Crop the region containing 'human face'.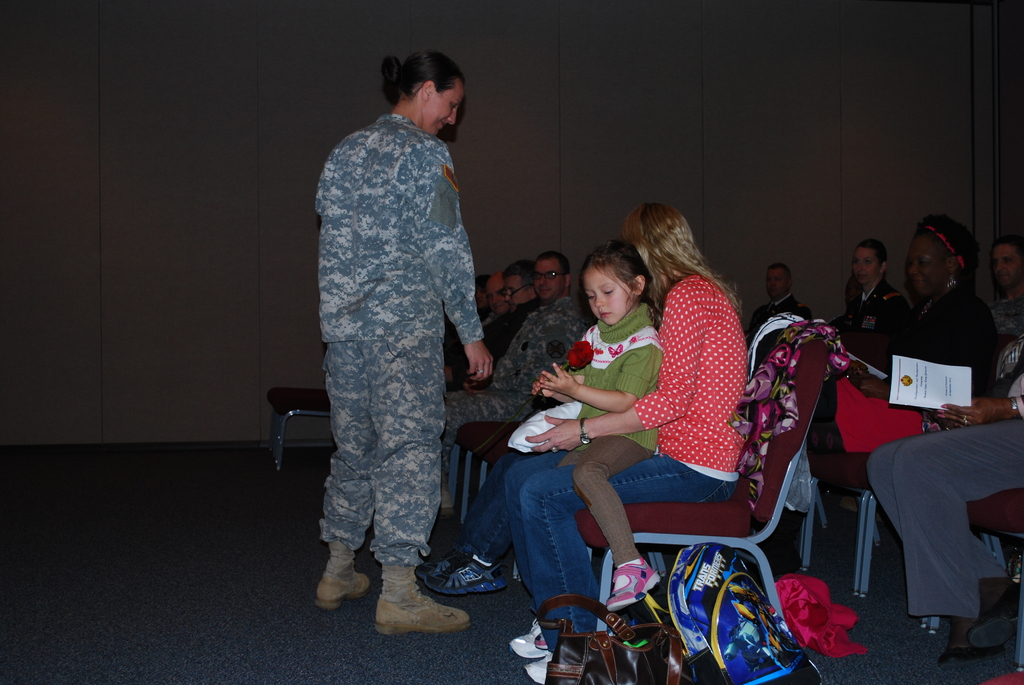
Crop region: x1=506, y1=275, x2=527, y2=309.
